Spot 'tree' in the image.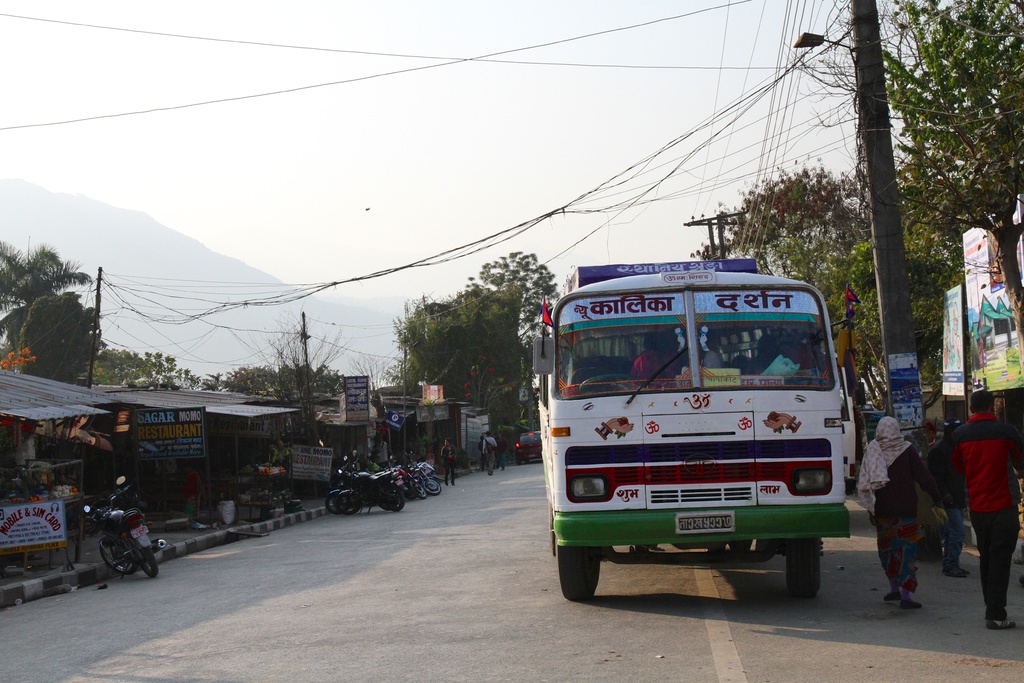
'tree' found at bbox=[871, 0, 1023, 375].
